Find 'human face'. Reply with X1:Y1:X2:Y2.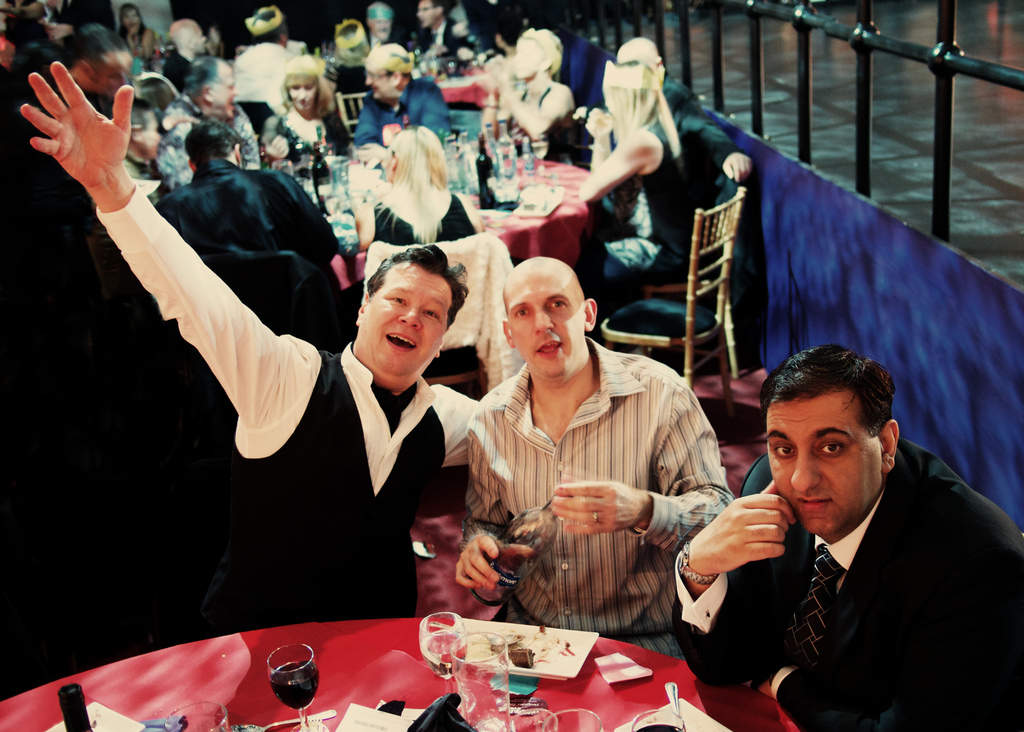
513:37:542:79.
